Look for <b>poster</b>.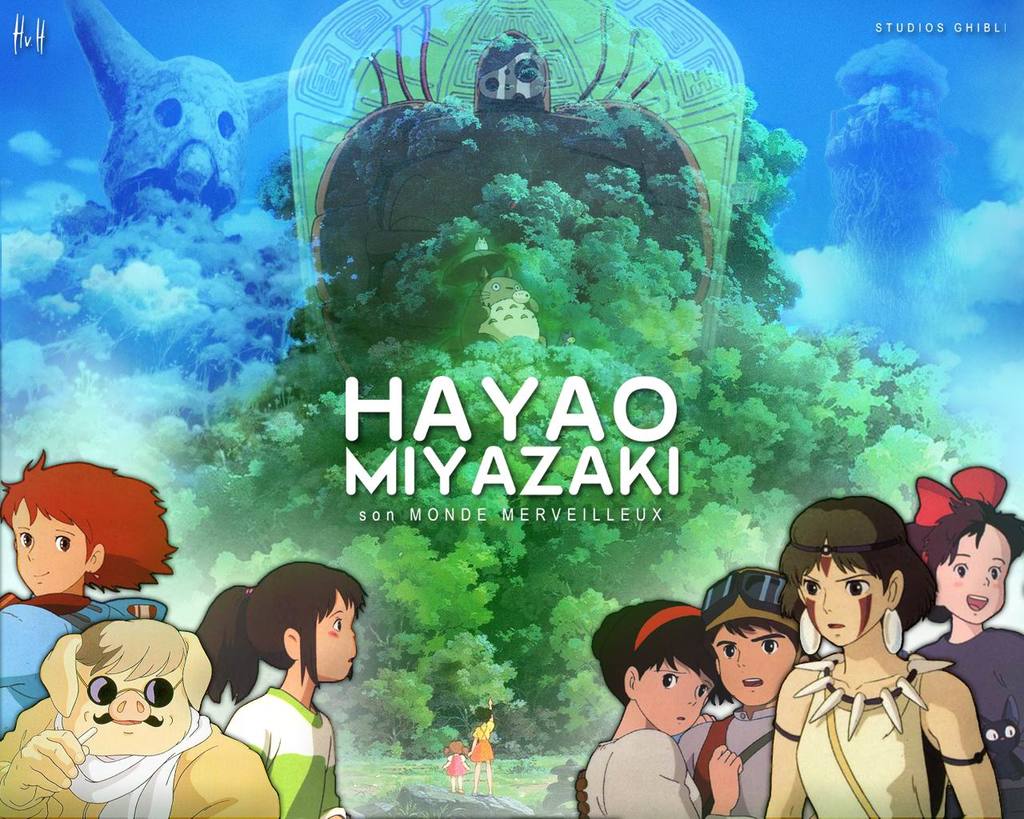
Found: Rect(0, 0, 1023, 818).
